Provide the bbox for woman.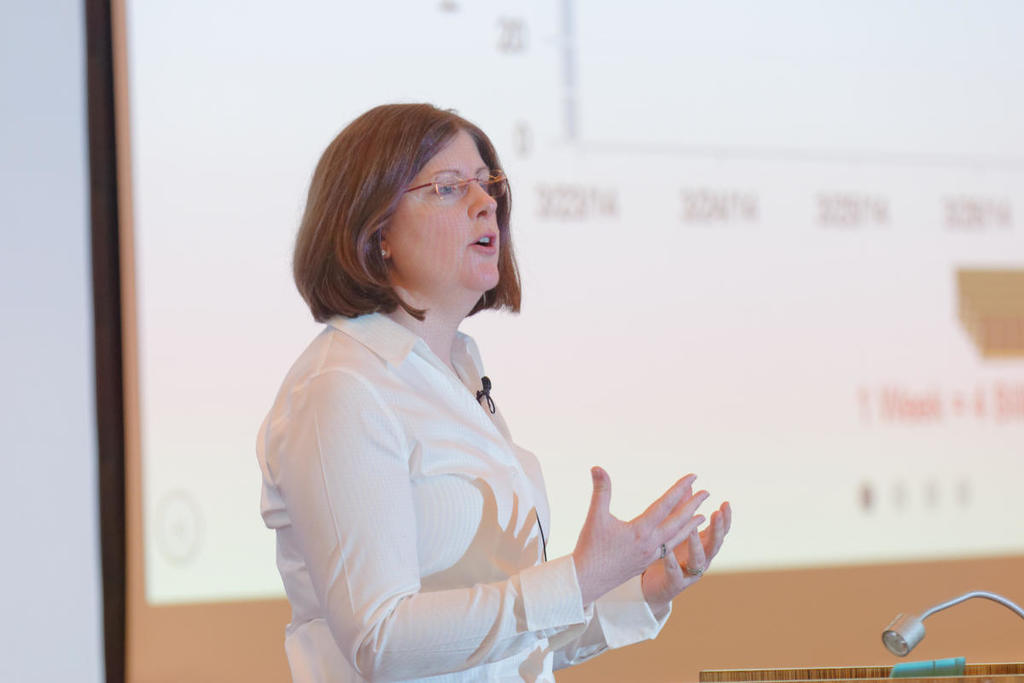
{"left": 264, "top": 110, "right": 671, "bottom": 682}.
